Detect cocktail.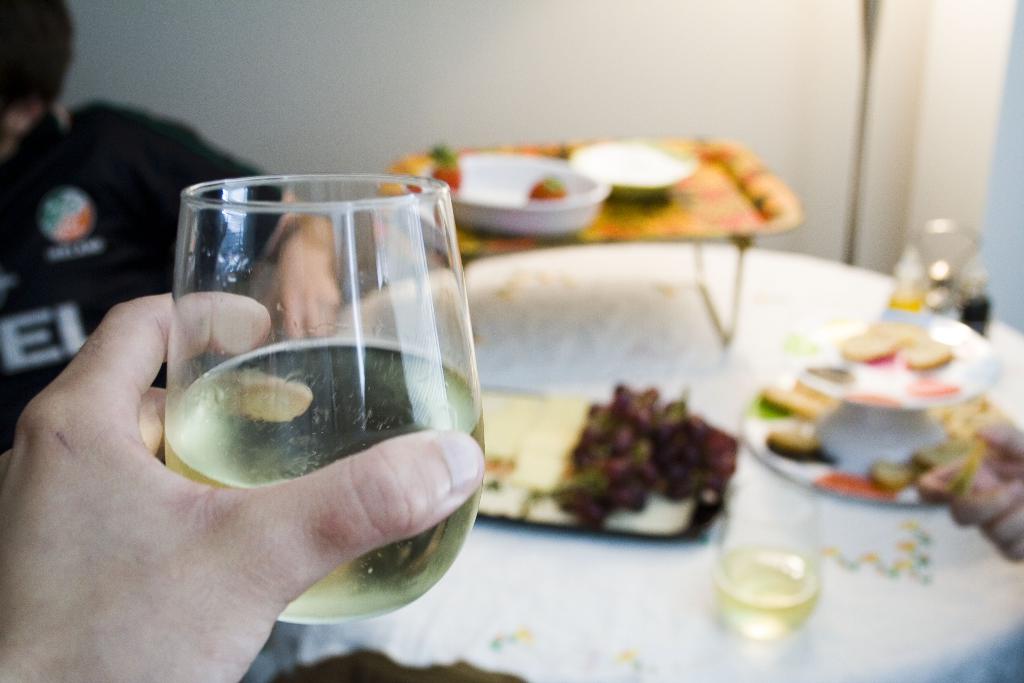
Detected at detection(125, 139, 482, 580).
